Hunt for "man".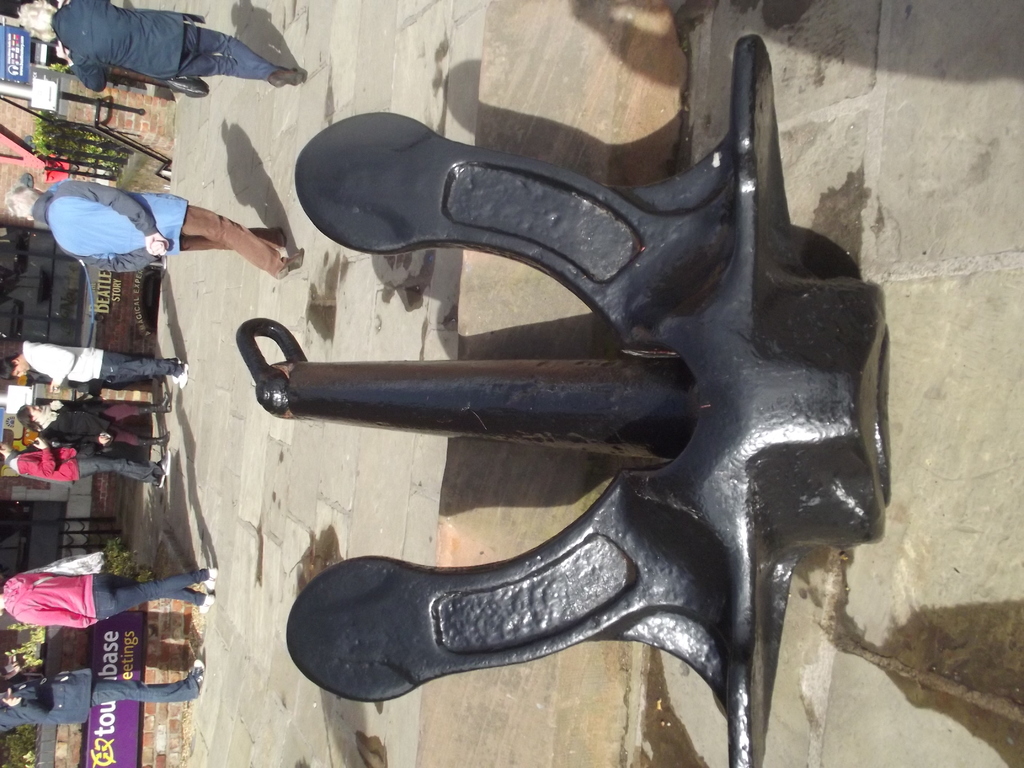
Hunted down at [left=0, top=658, right=207, bottom=733].
